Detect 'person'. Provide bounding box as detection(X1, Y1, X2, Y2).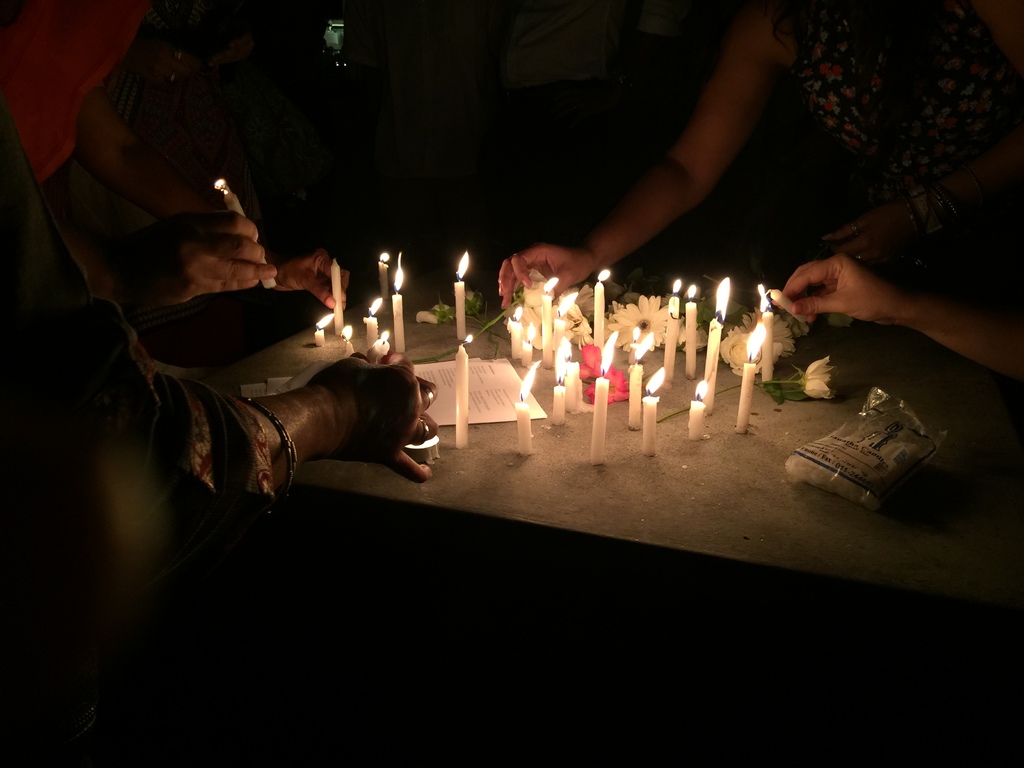
detection(499, 2, 1023, 308).
